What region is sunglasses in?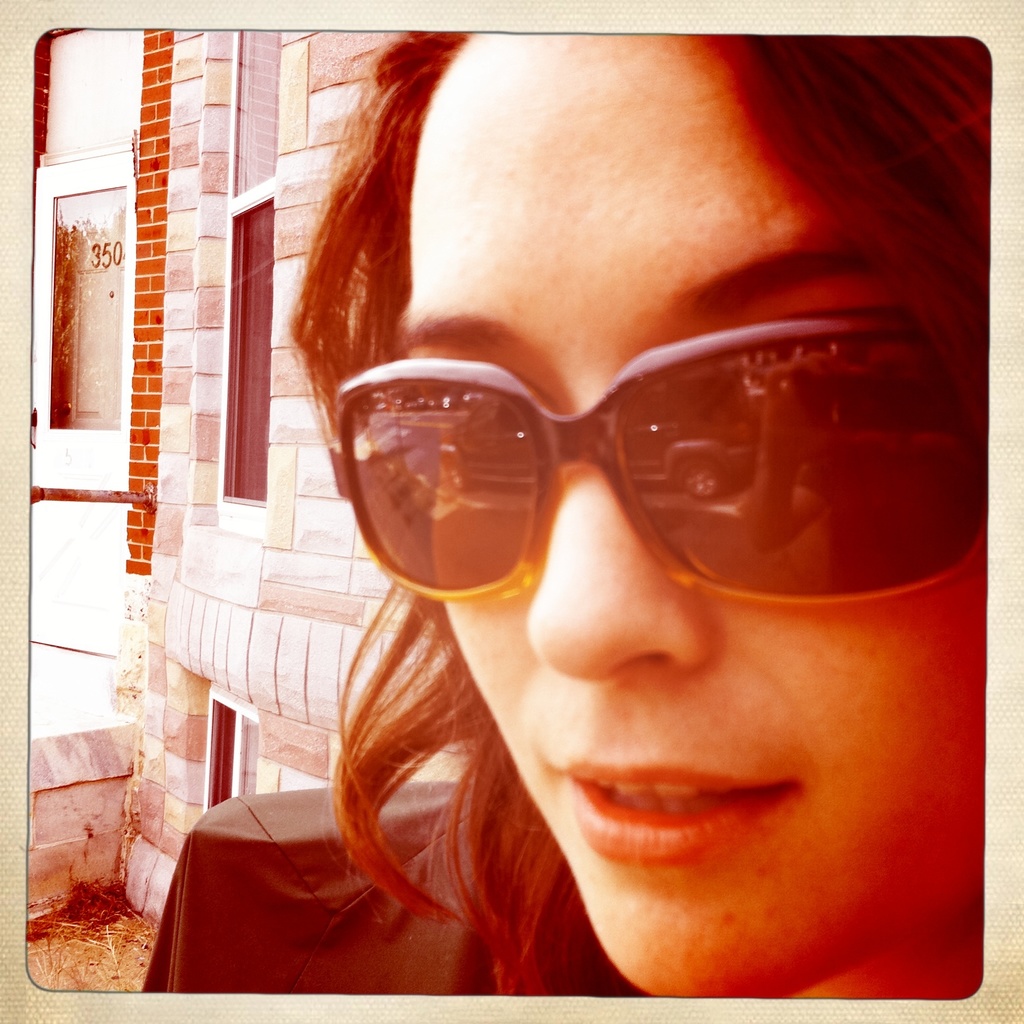
detection(328, 310, 987, 604).
